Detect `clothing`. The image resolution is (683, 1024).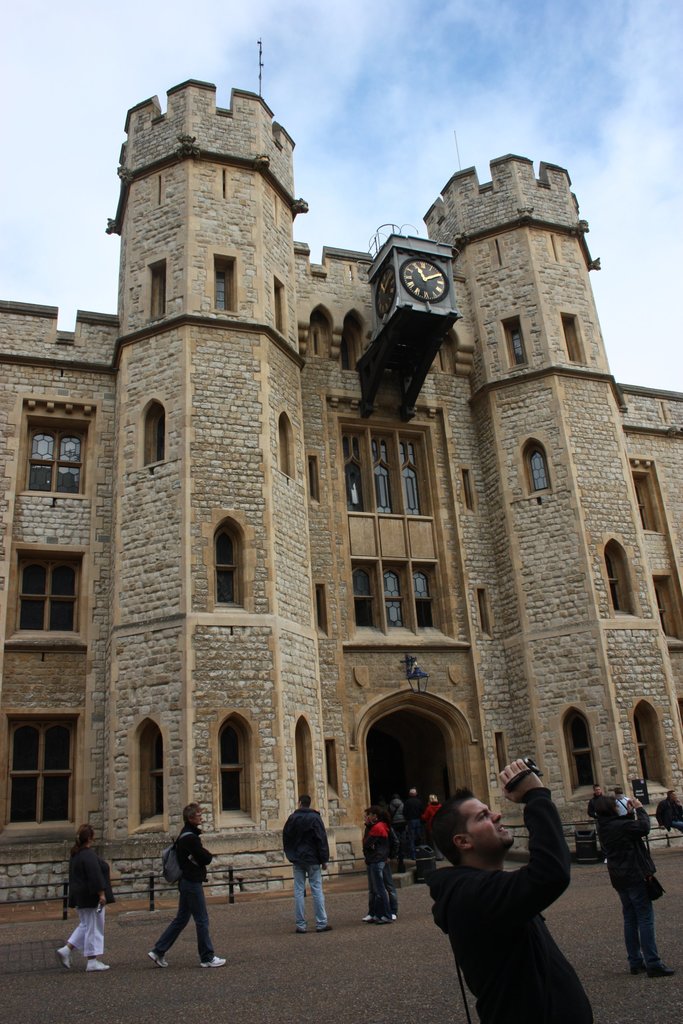
region(426, 809, 593, 1014).
